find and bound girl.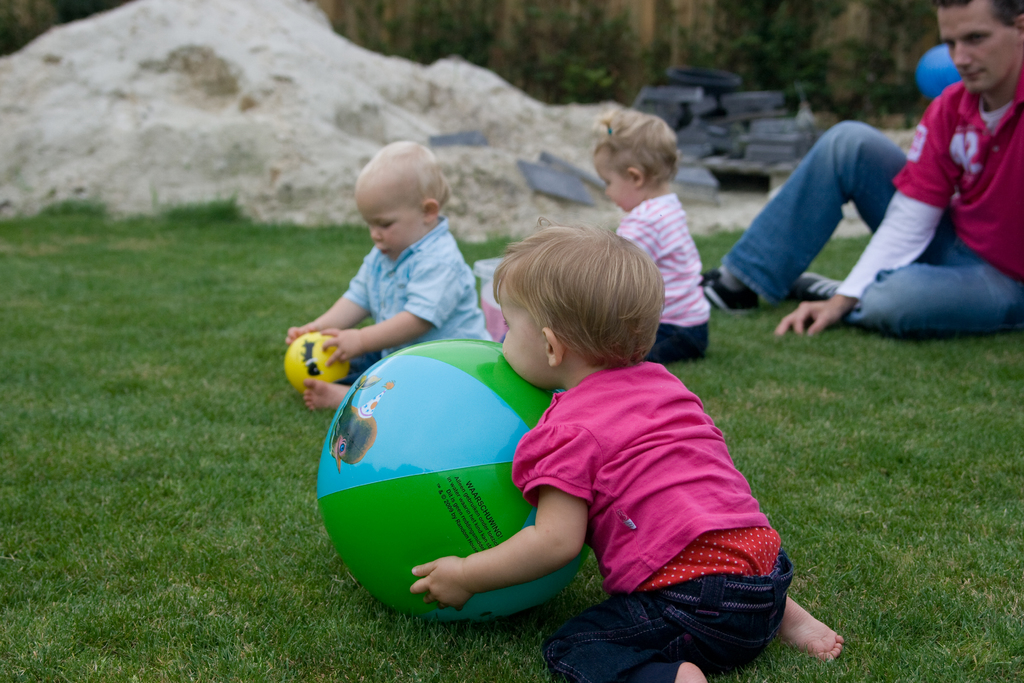
Bound: (left=592, top=108, right=710, bottom=365).
